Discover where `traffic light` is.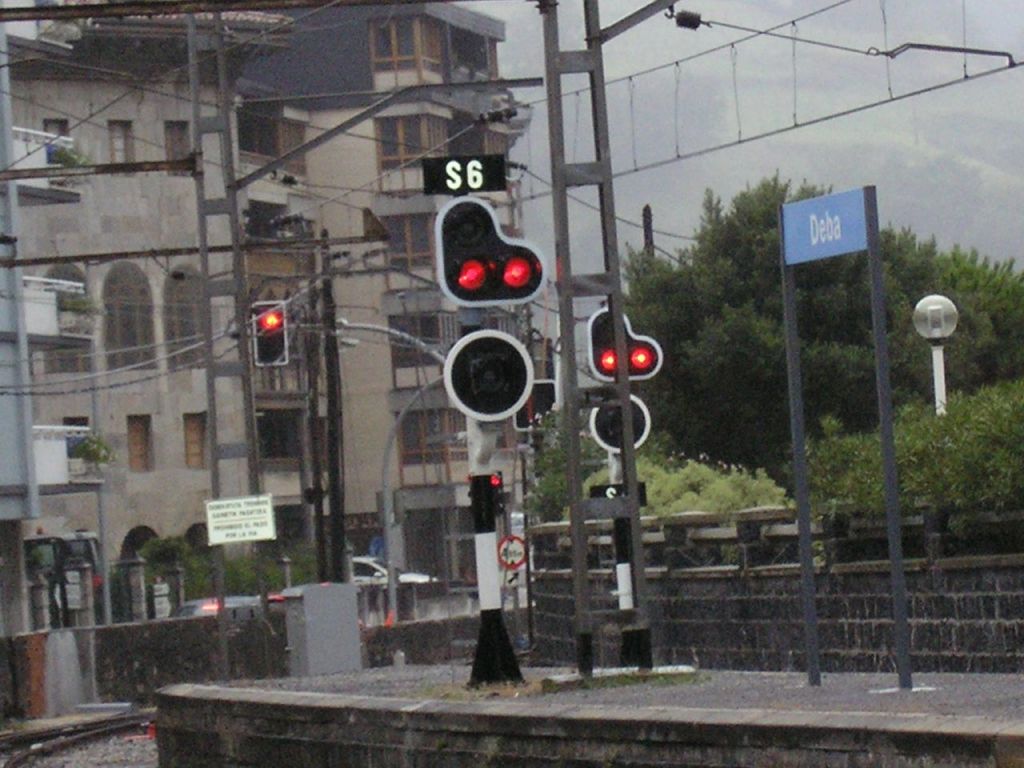
Discovered at BBox(434, 194, 548, 309).
